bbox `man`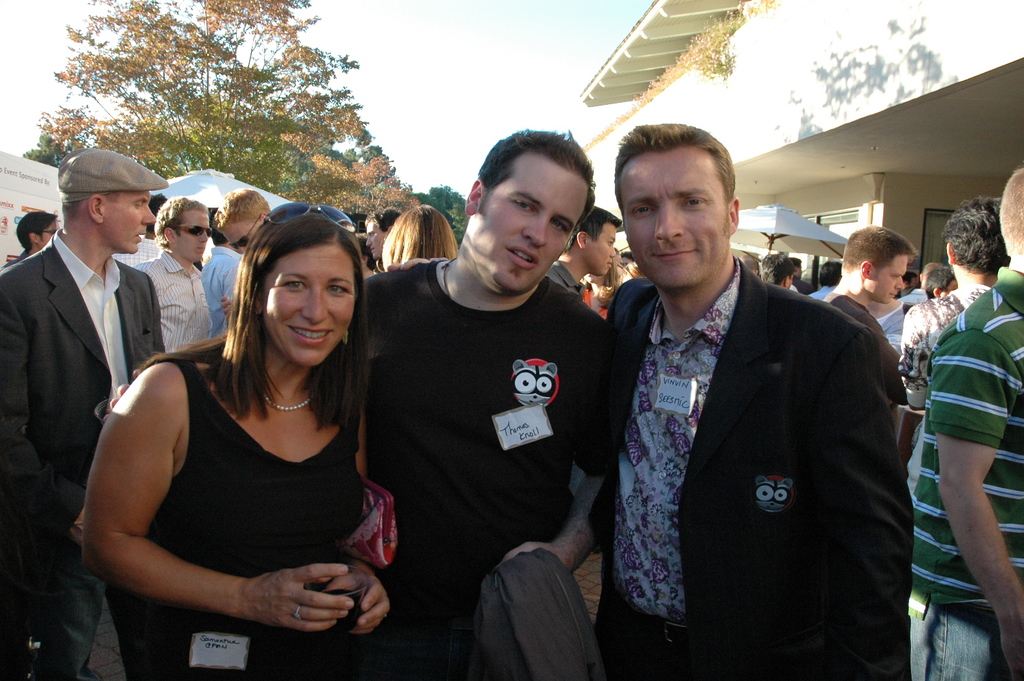
bbox=(212, 189, 273, 255)
